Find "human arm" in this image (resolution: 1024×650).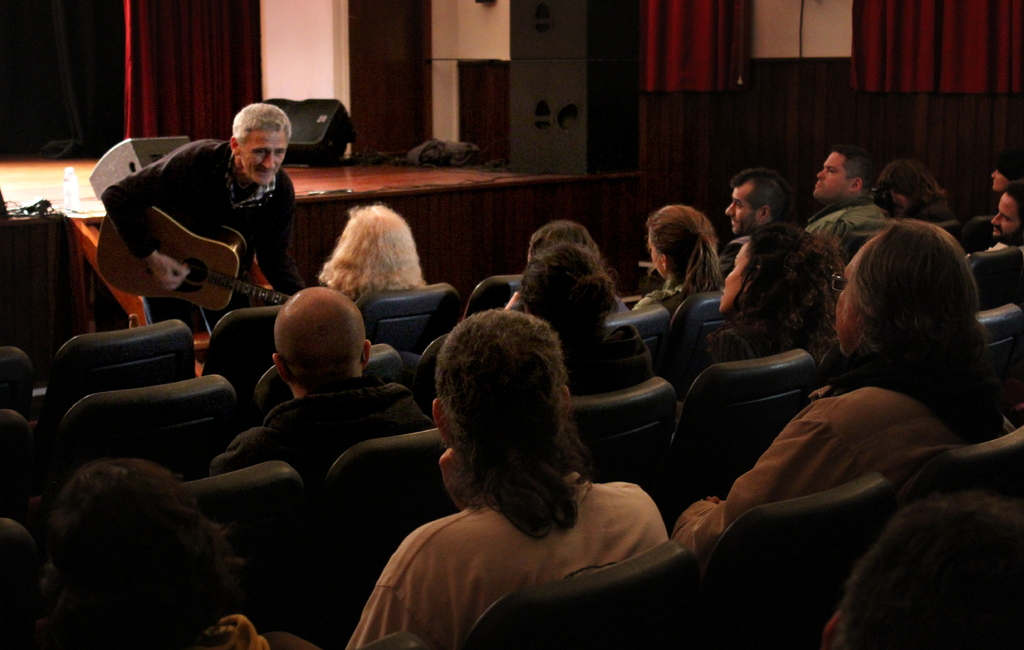
bbox(623, 283, 668, 314).
